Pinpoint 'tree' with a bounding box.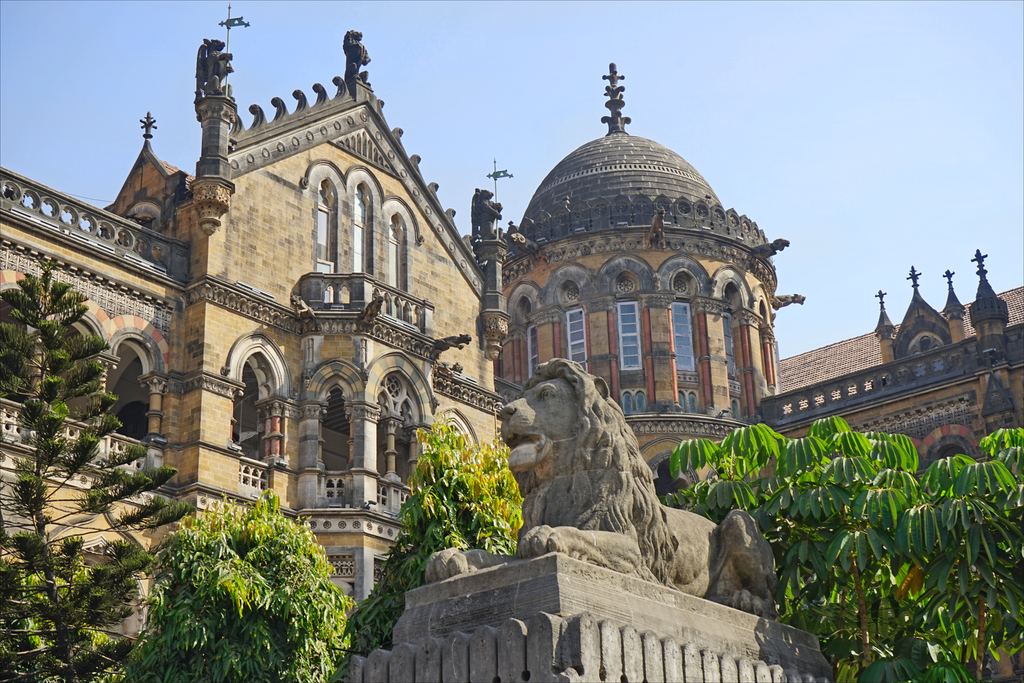
l=884, t=428, r=1022, b=682.
